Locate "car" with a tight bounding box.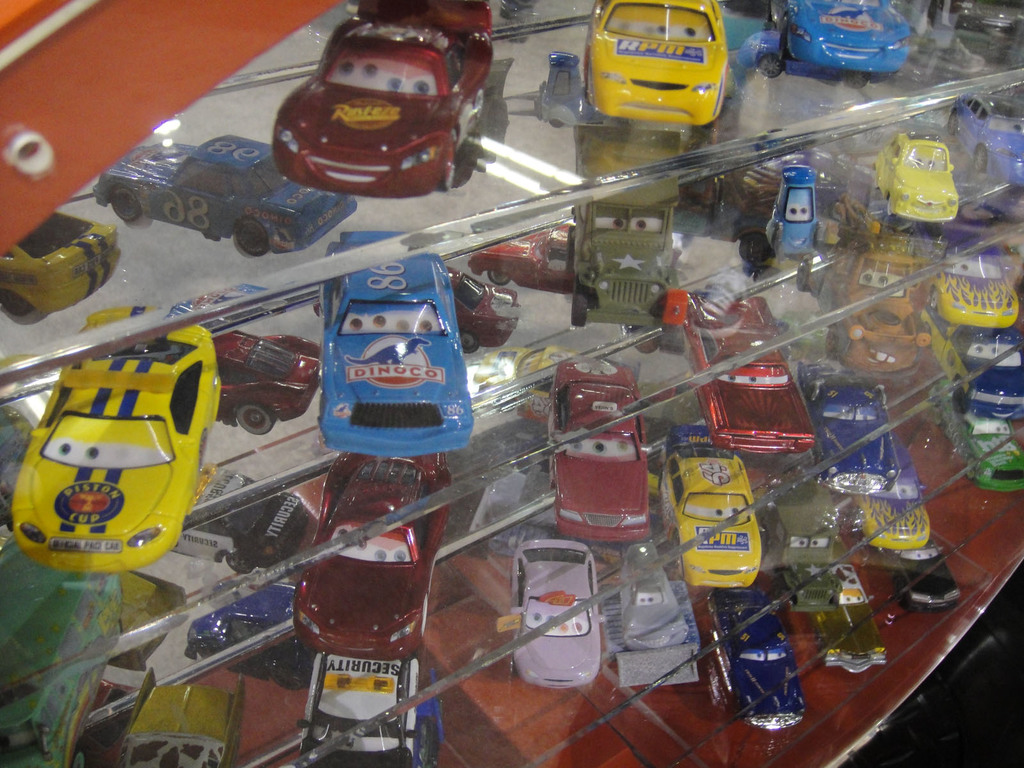
6,303,225,573.
